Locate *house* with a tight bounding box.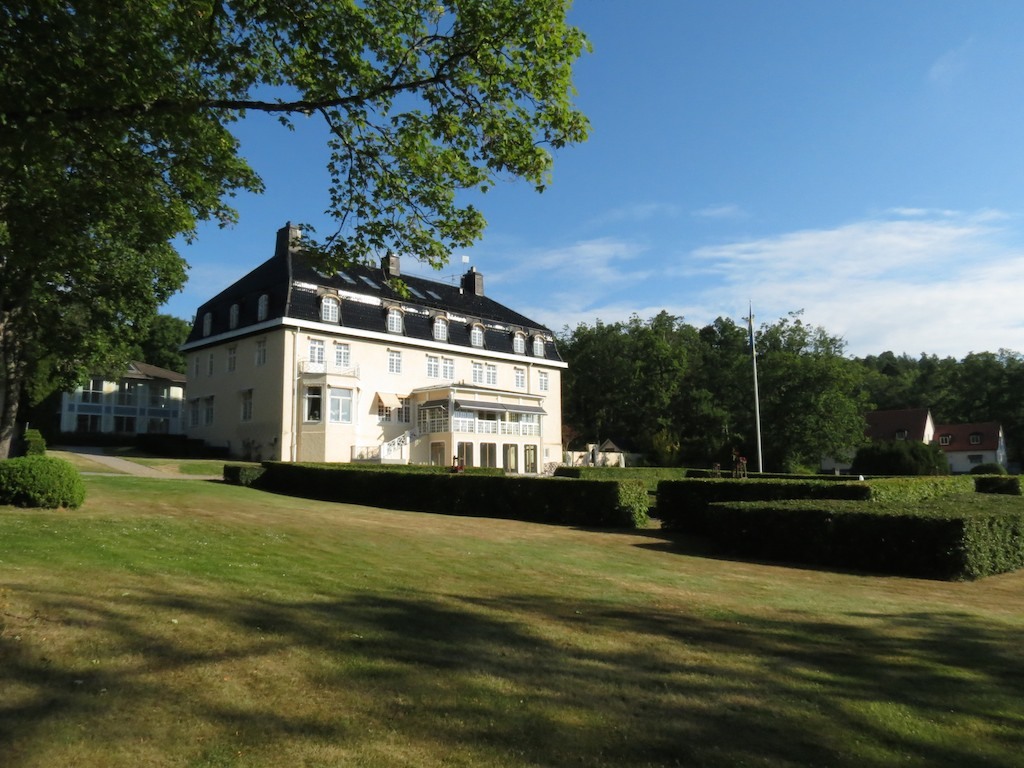
bbox=[173, 219, 570, 476].
